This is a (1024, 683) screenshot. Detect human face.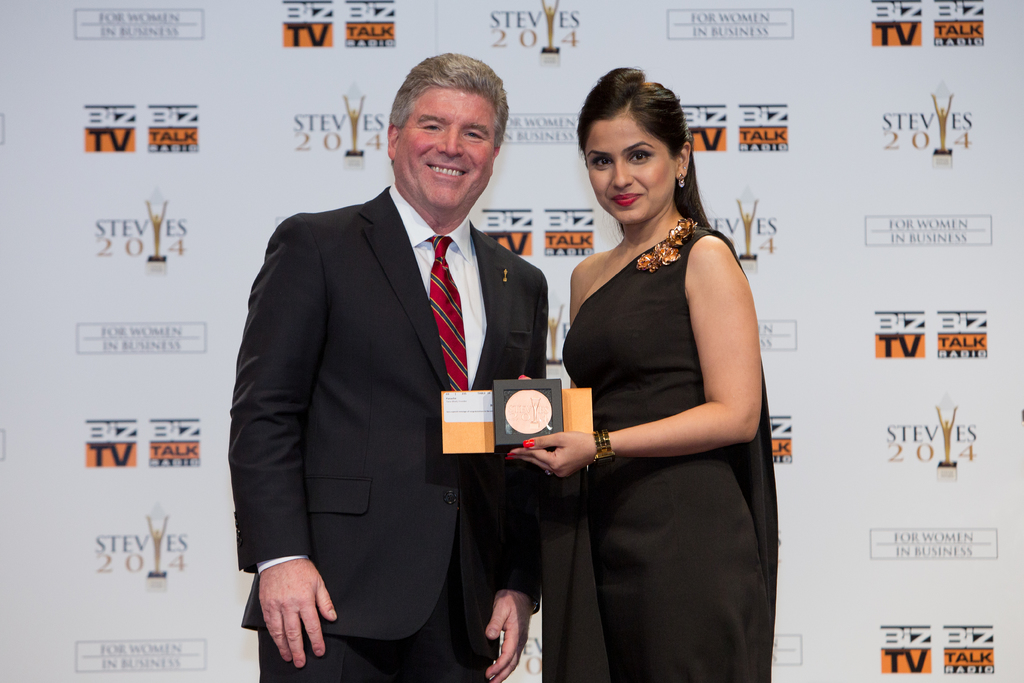
box(401, 85, 494, 209).
